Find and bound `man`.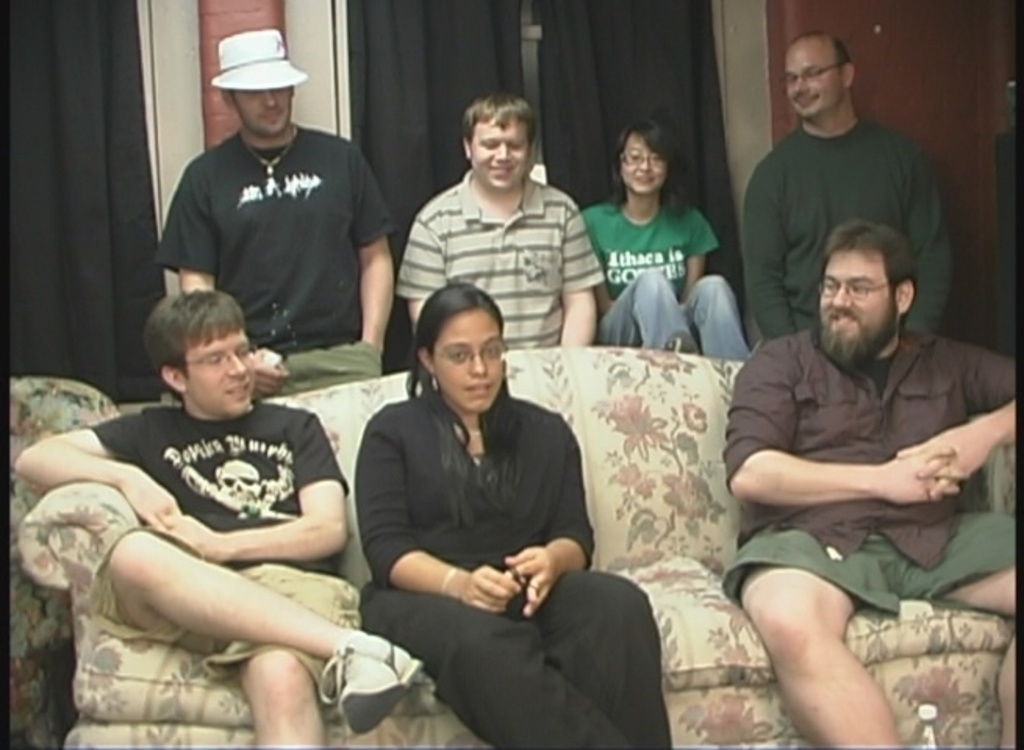
Bound: {"left": 714, "top": 222, "right": 1022, "bottom": 748}.
